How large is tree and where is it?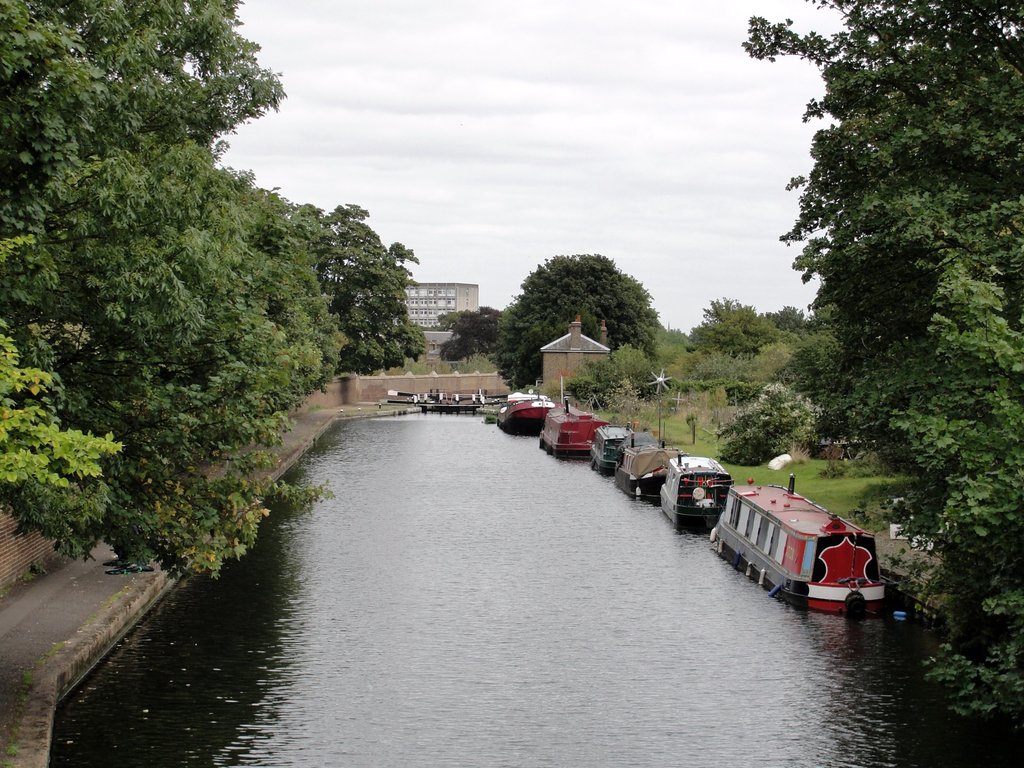
Bounding box: [488, 247, 670, 398].
